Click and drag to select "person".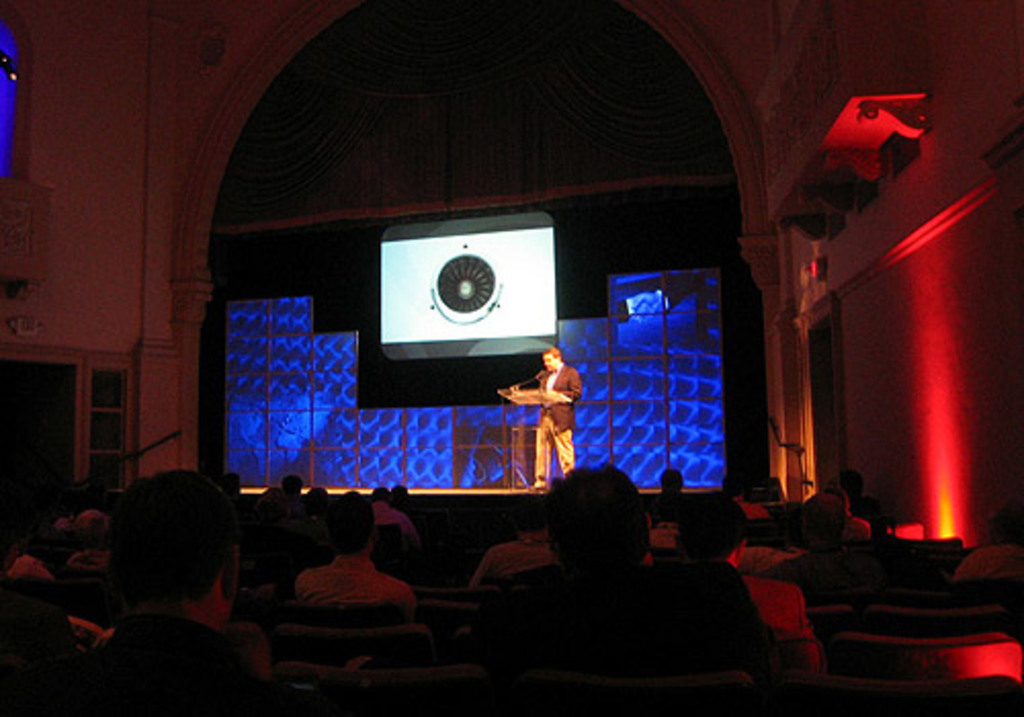
Selection: <region>729, 477, 764, 514</region>.
